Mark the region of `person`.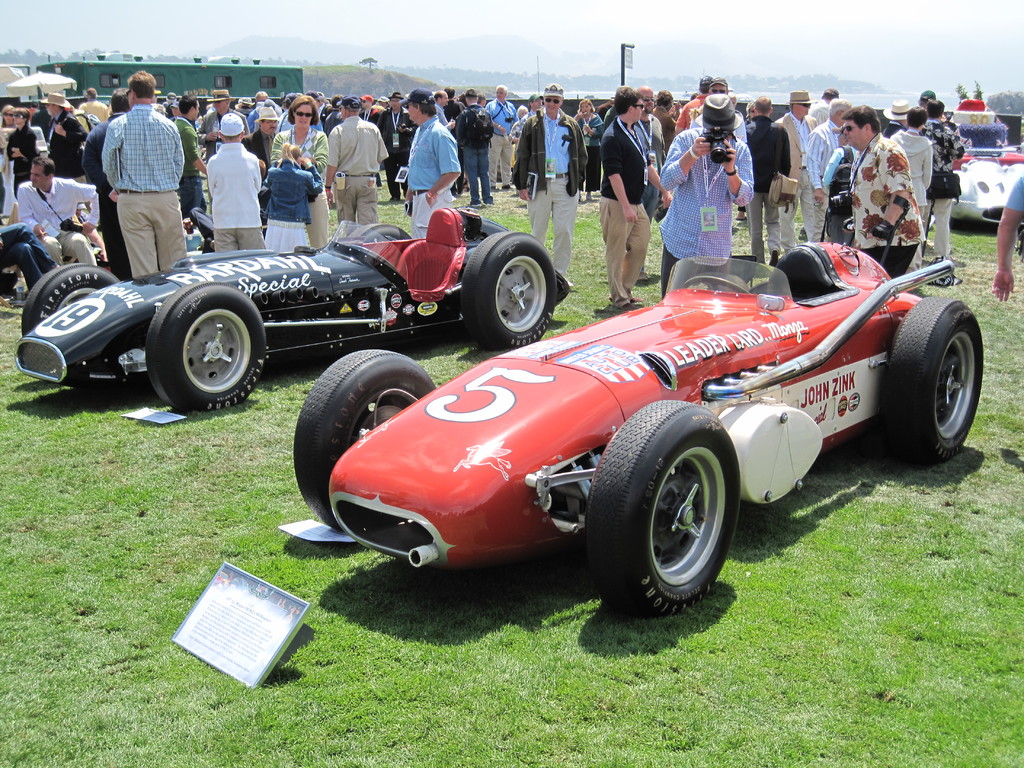
Region: bbox=[0, 225, 67, 288].
